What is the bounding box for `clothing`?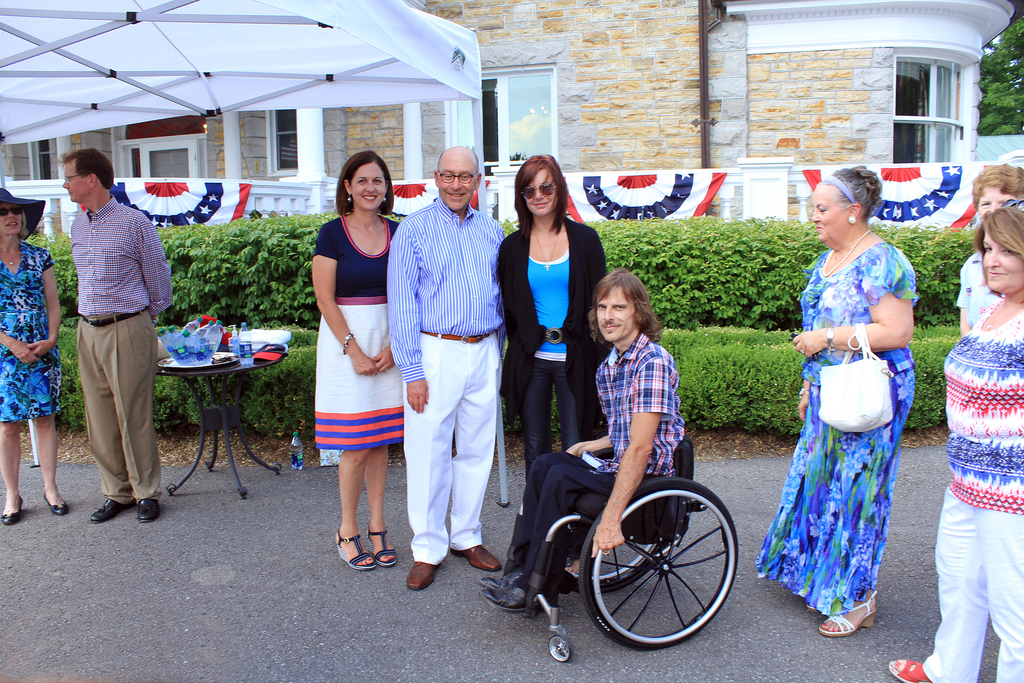
detection(380, 198, 515, 566).
